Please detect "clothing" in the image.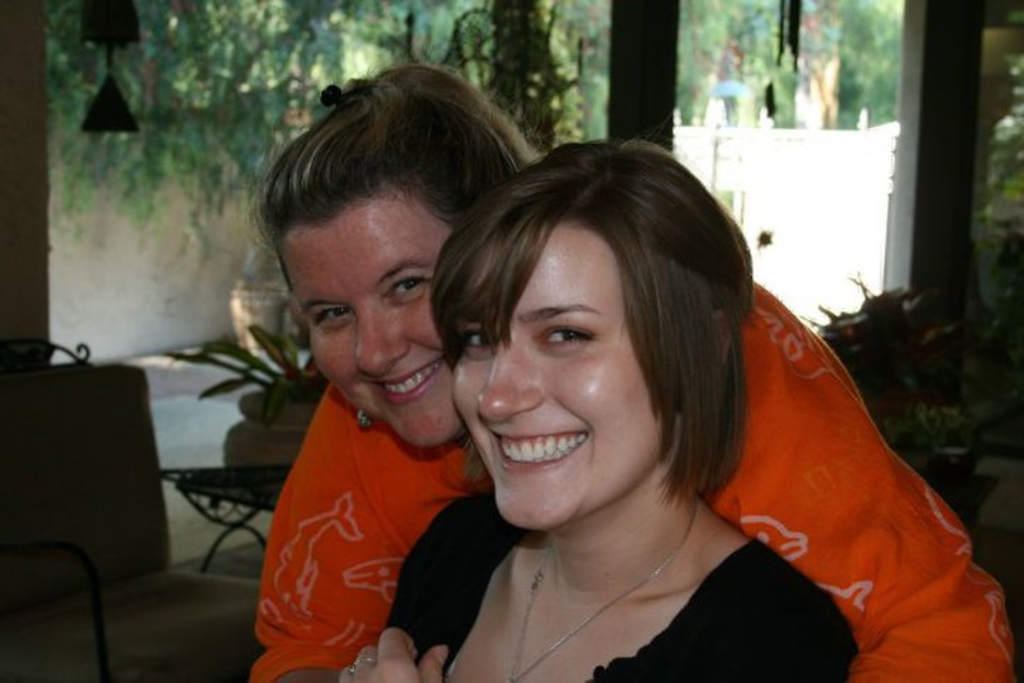
(x1=390, y1=488, x2=862, y2=682).
